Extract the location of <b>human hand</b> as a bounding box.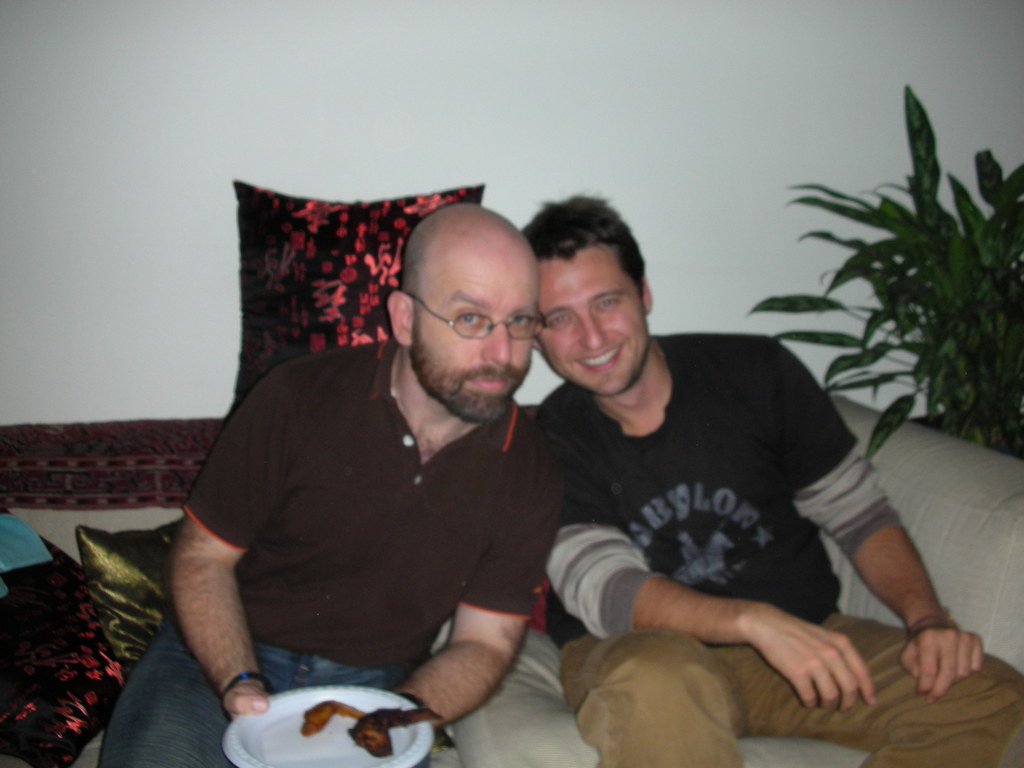
bbox=[903, 614, 989, 705].
